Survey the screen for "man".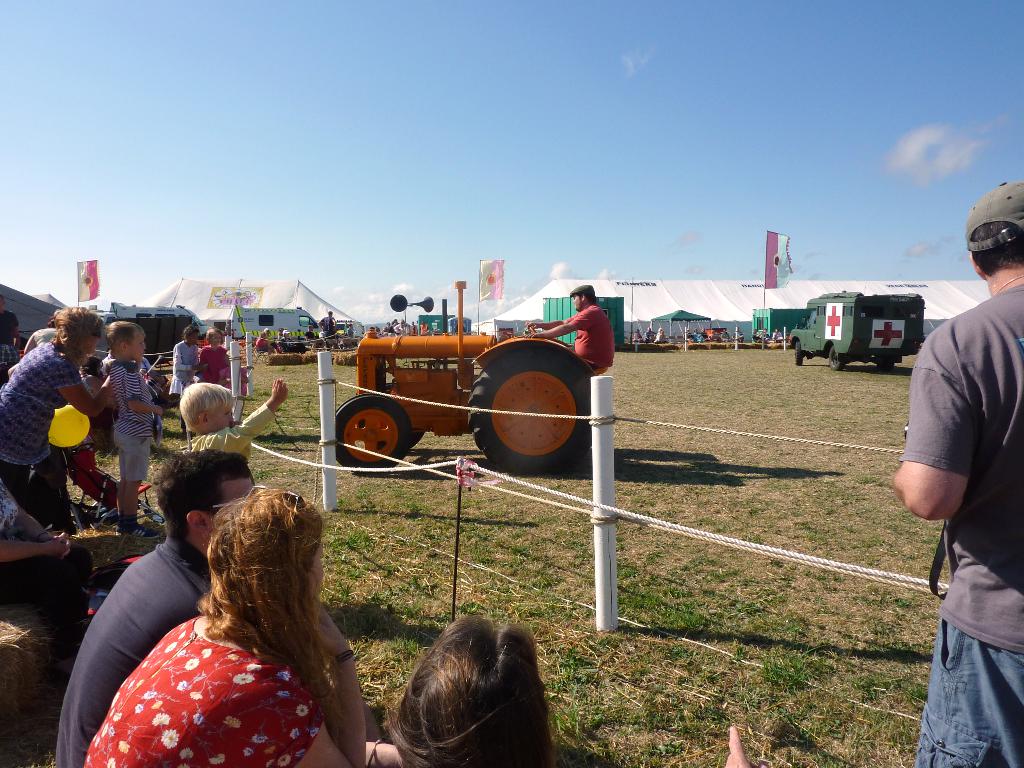
Survey found: pyautogui.locateOnScreen(524, 280, 616, 378).
